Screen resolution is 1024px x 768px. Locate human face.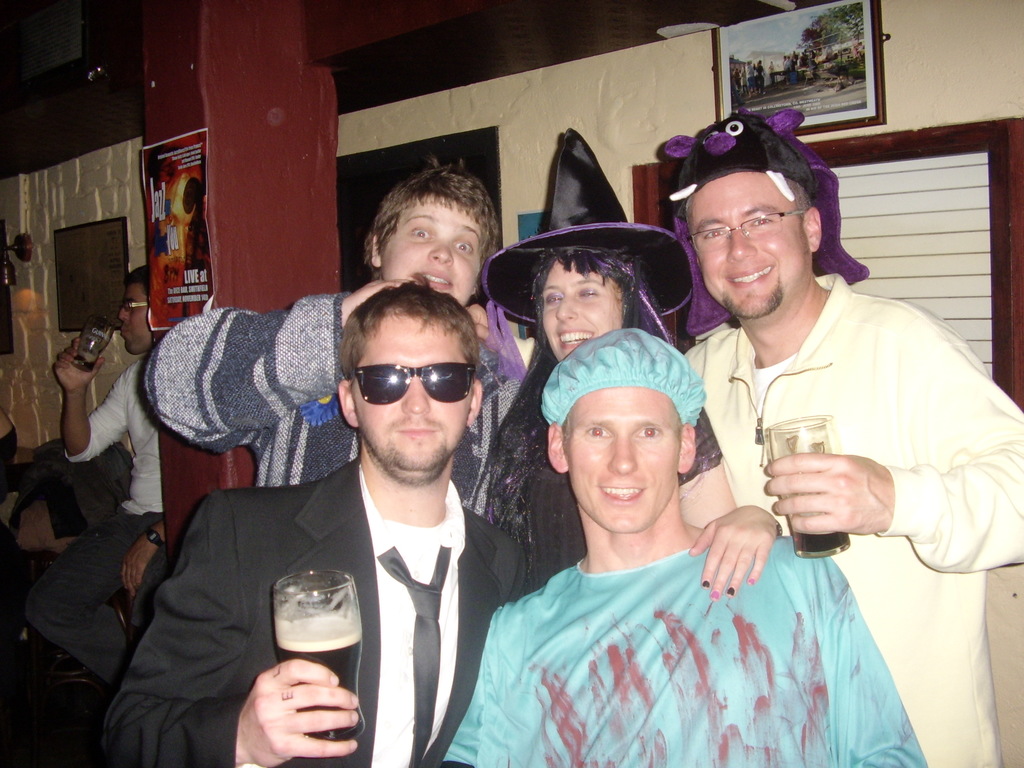
{"x1": 540, "y1": 264, "x2": 625, "y2": 373}.
